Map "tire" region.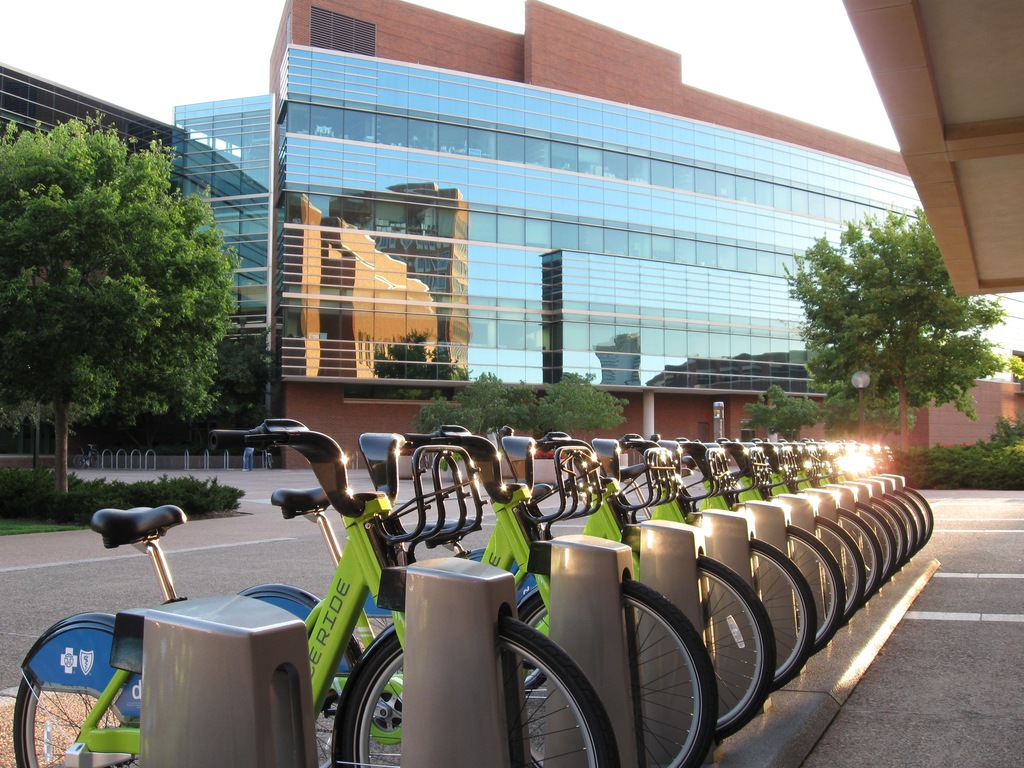
Mapped to region(10, 611, 155, 767).
